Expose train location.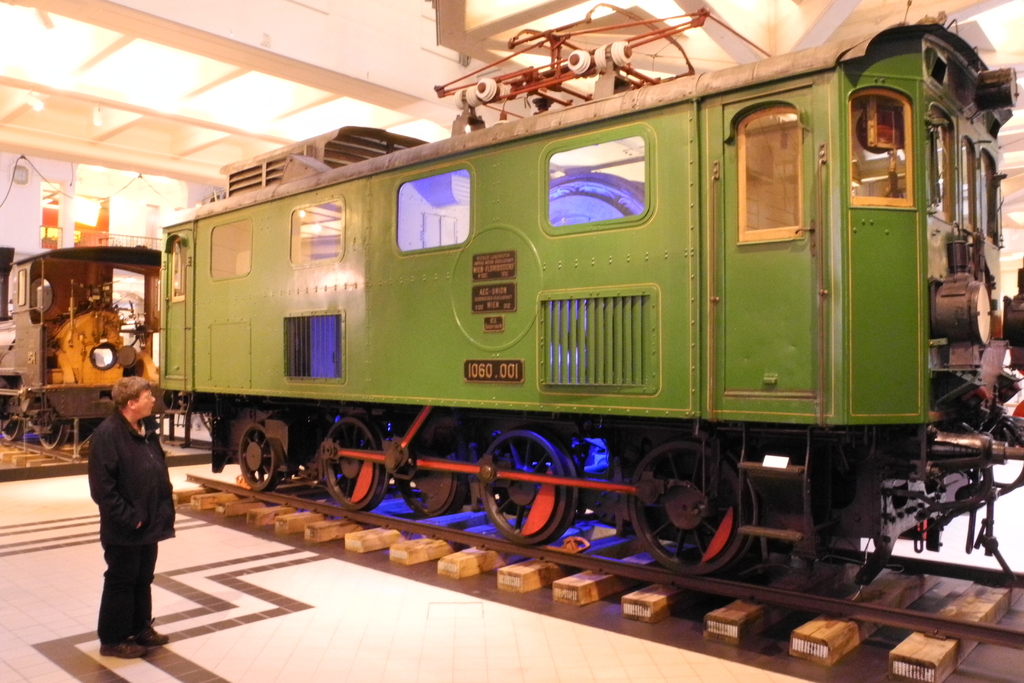
Exposed at <region>4, 240, 164, 449</region>.
